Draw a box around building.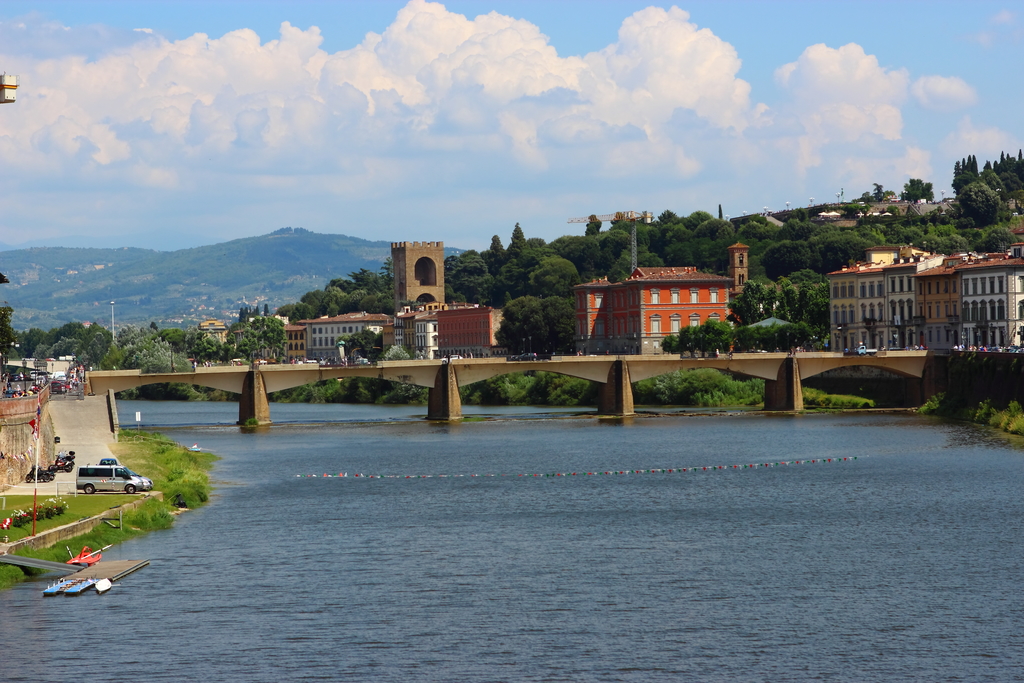
Rect(302, 309, 388, 365).
